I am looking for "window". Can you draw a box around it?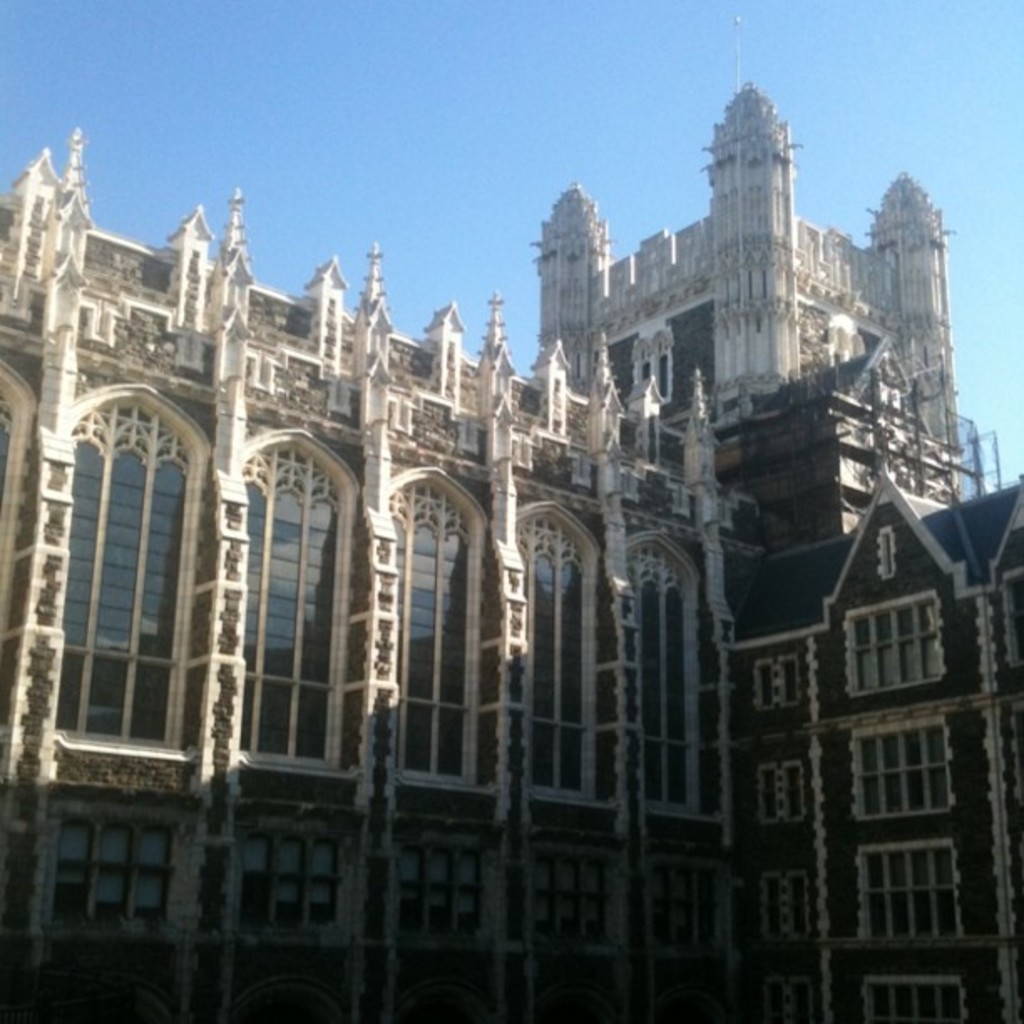
Sure, the bounding box is box(865, 970, 980, 1022).
